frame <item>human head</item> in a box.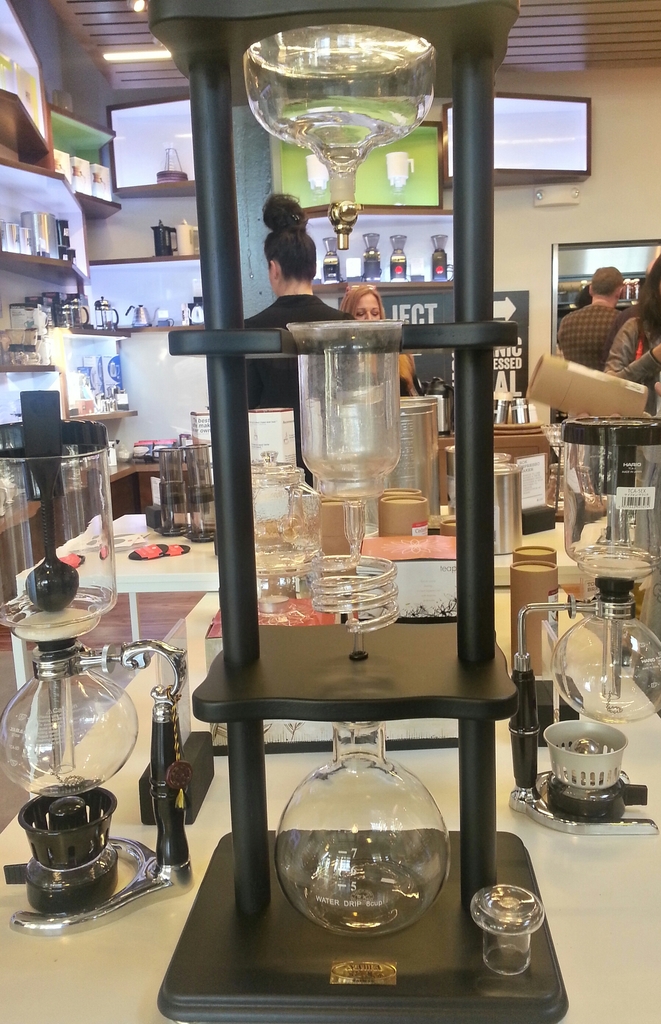
locate(589, 263, 625, 301).
